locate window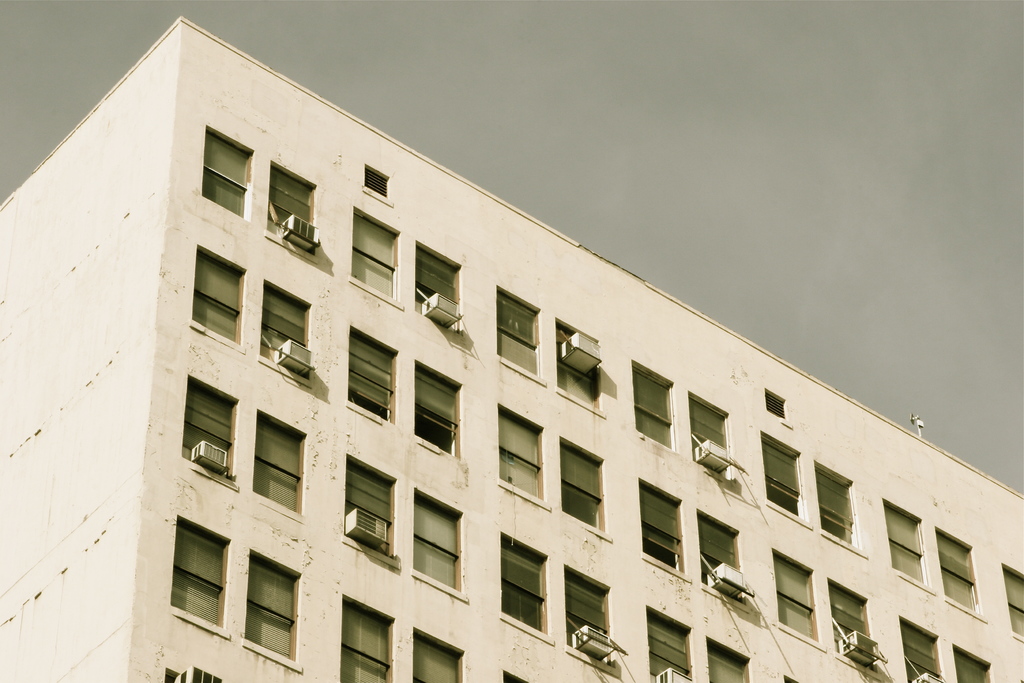
<bbox>200, 127, 255, 220</bbox>
